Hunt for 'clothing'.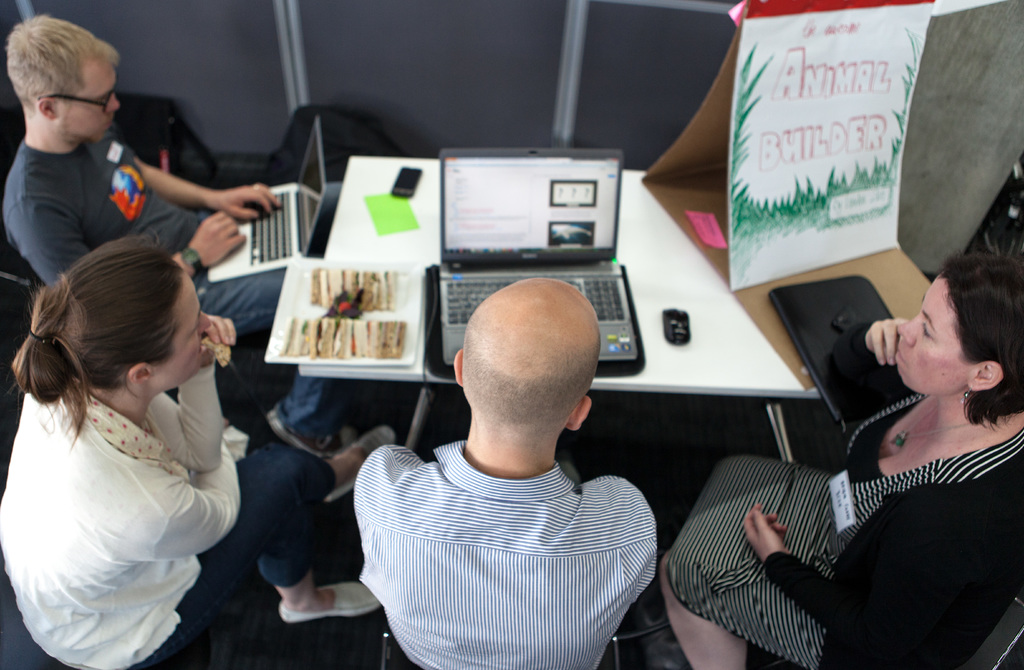
Hunted down at box(2, 122, 348, 447).
